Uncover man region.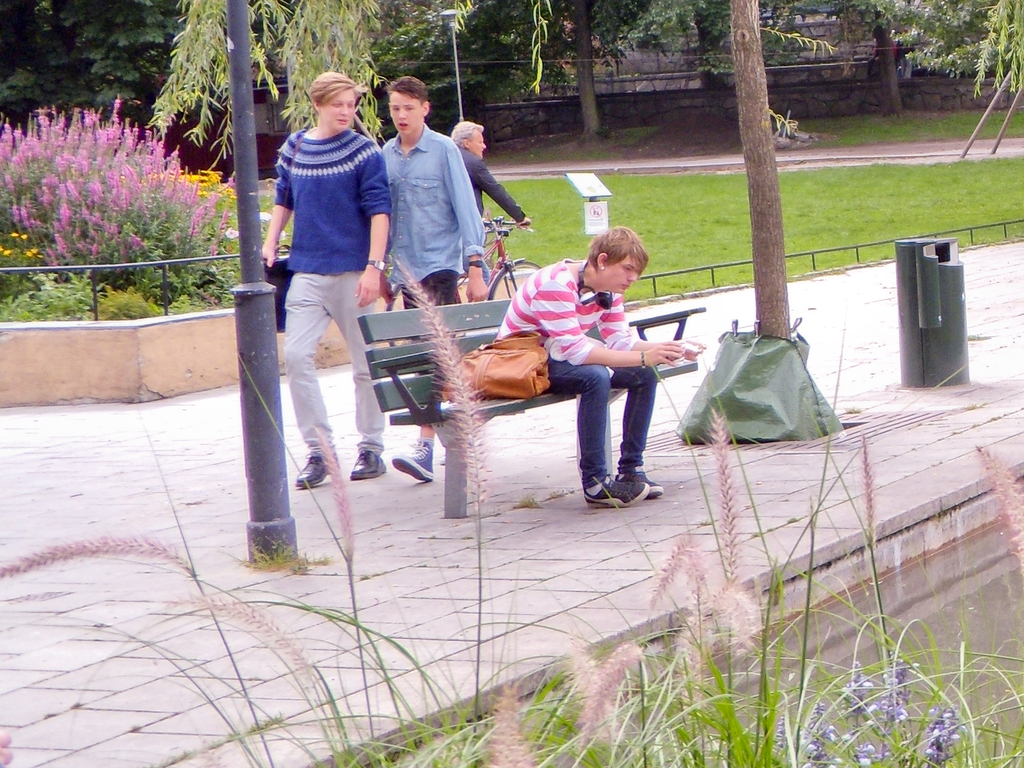
Uncovered: x1=447, y1=118, x2=530, y2=265.
